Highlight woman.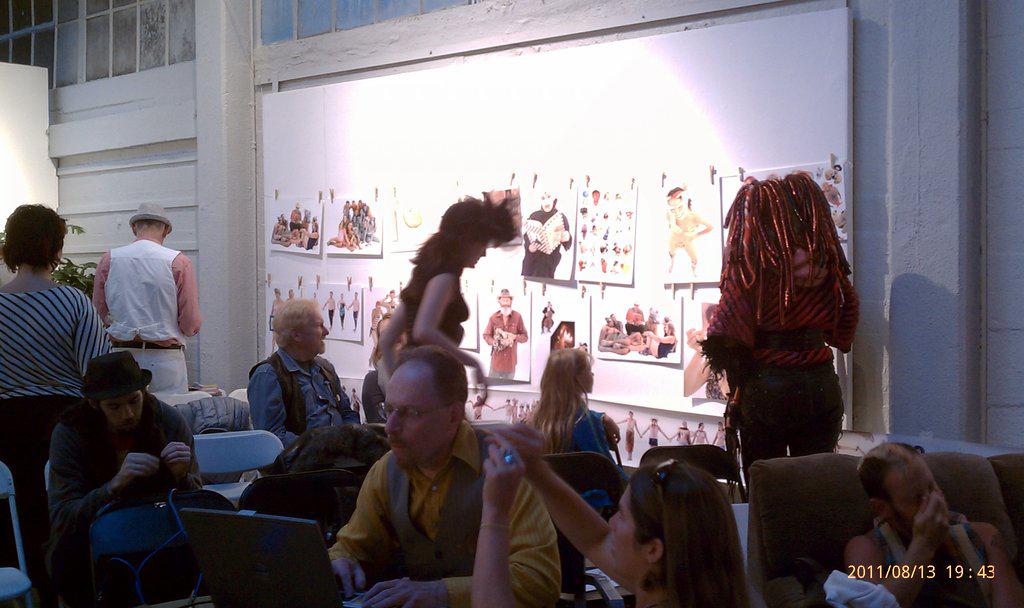
Highlighted region: 518 342 623 518.
